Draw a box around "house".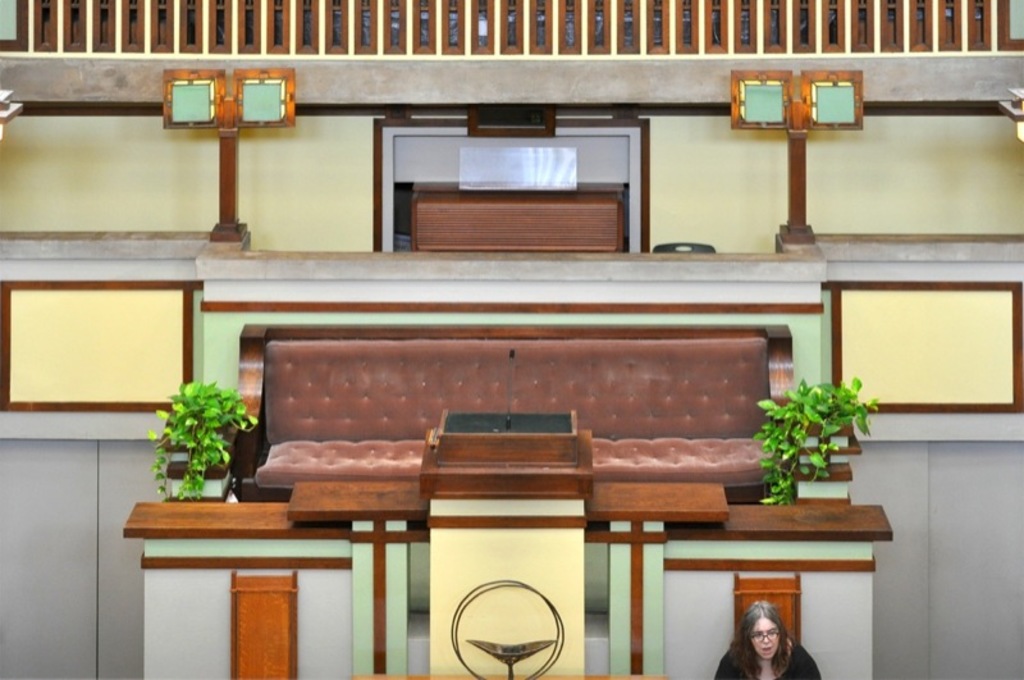
(0, 0, 1023, 679).
